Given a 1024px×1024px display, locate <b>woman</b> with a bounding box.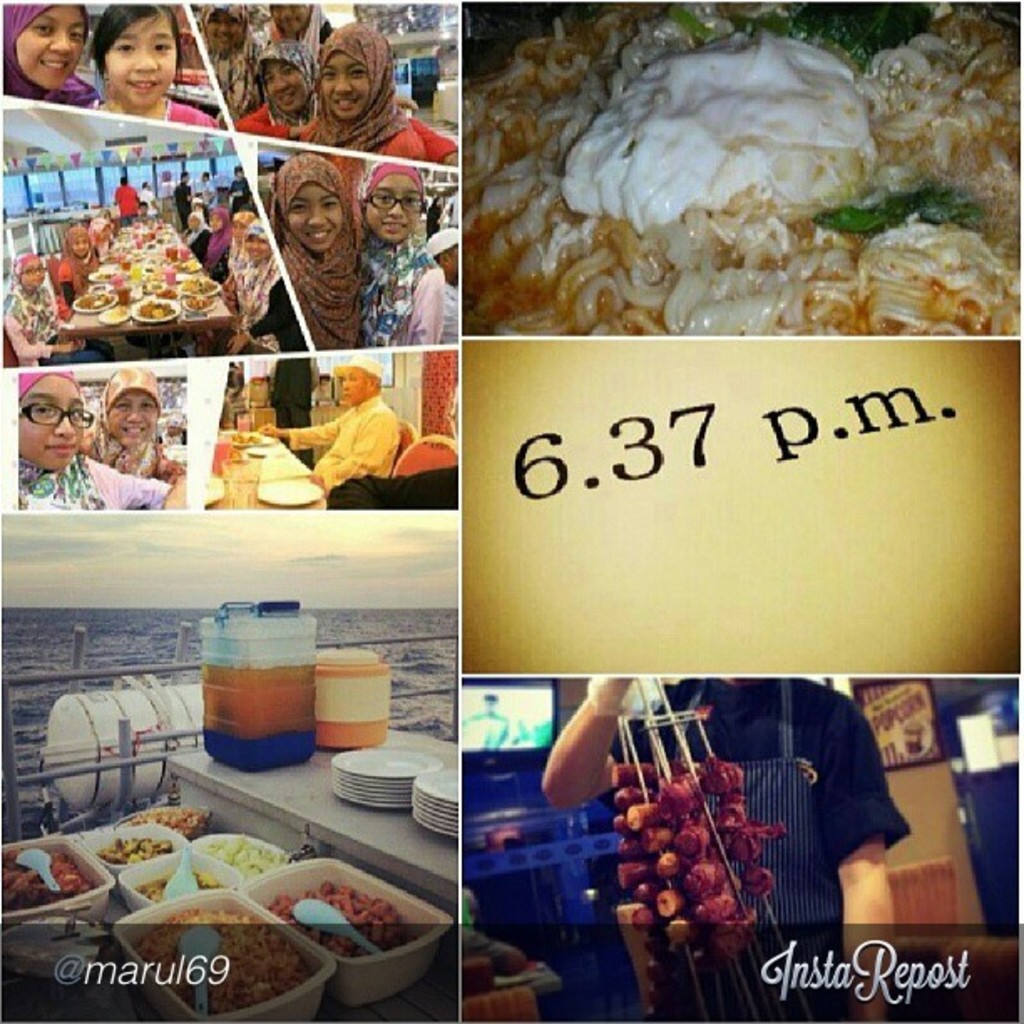
Located: {"left": 293, "top": 30, "right": 420, "bottom": 161}.
